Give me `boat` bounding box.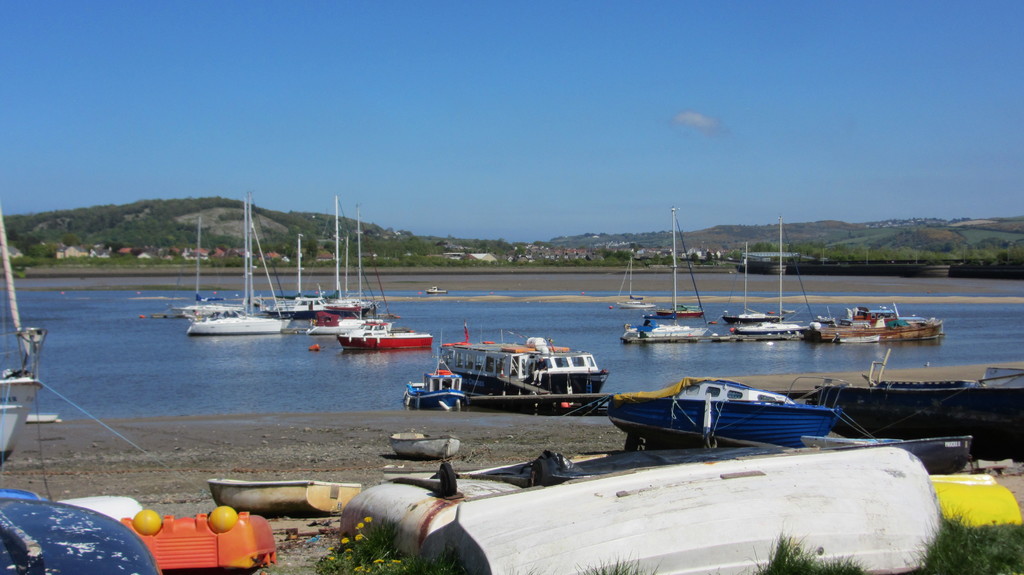
pyautogui.locateOnScreen(399, 354, 474, 417).
